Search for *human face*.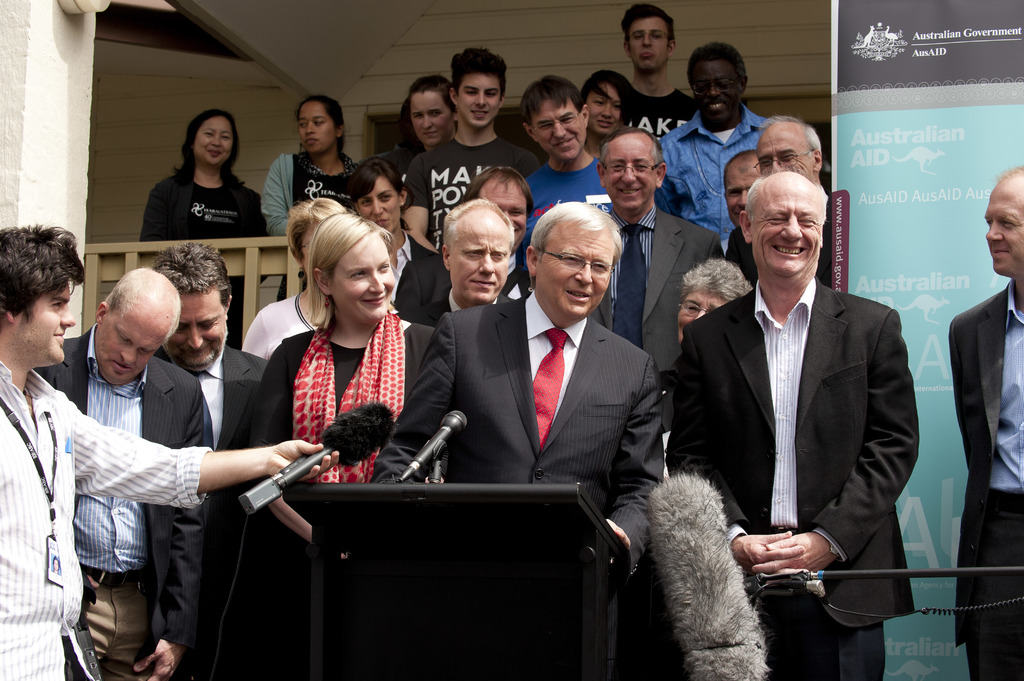
Found at 198/116/230/167.
